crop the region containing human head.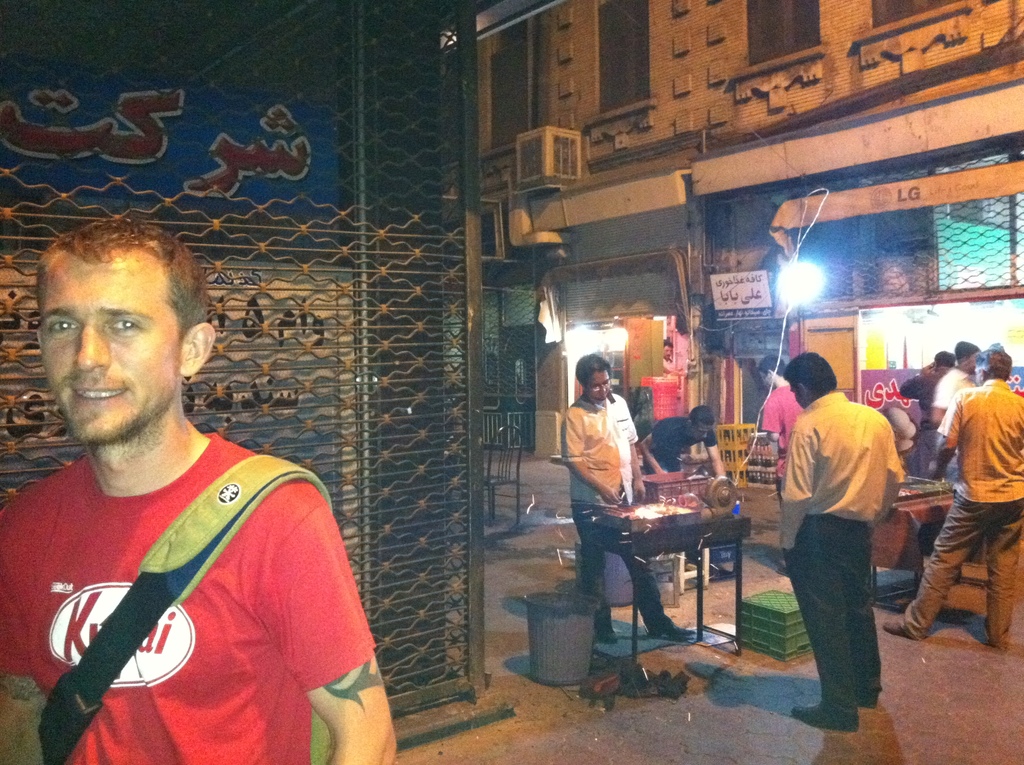
Crop region: bbox(973, 347, 1017, 388).
